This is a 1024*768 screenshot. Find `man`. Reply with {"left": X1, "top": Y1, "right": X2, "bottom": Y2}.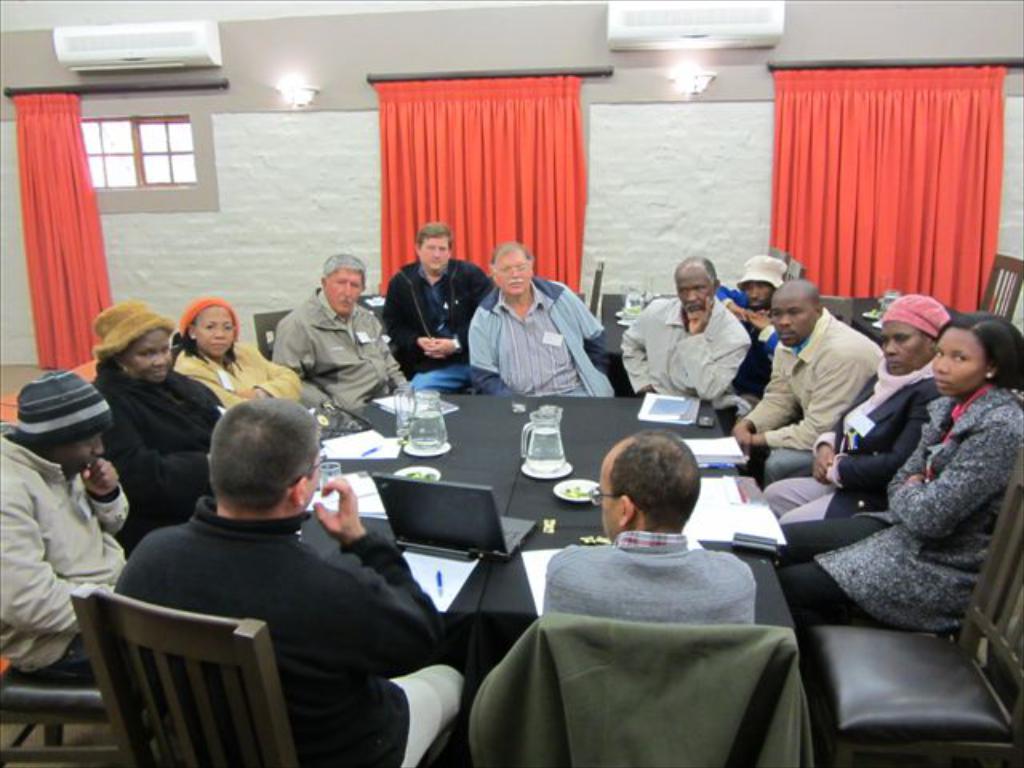
{"left": 0, "top": 378, "right": 144, "bottom": 683}.
